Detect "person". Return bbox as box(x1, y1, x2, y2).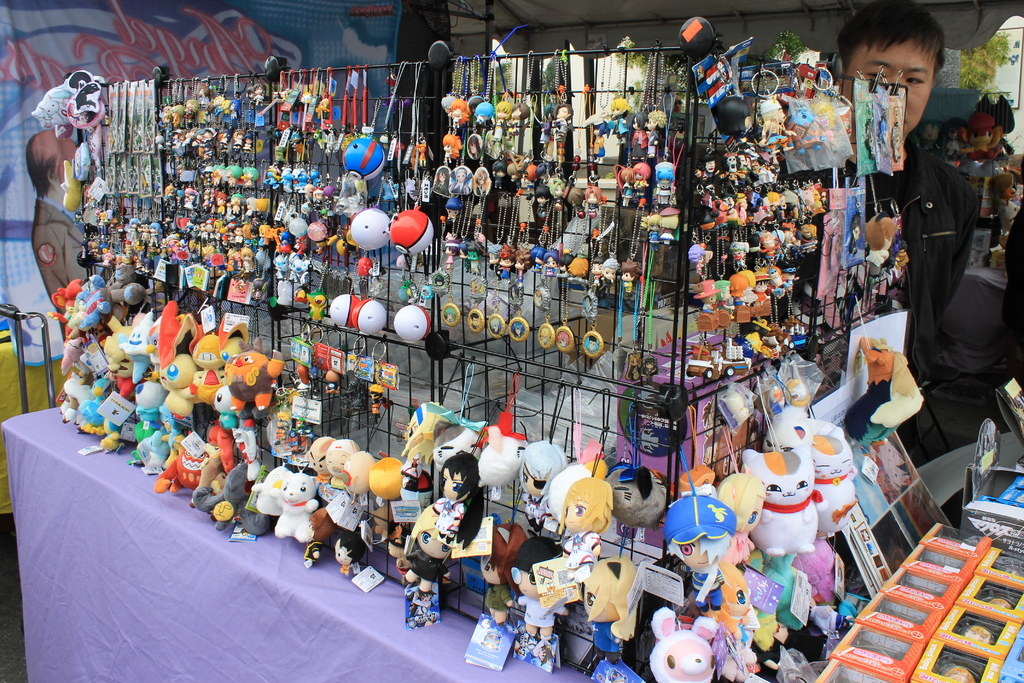
box(434, 168, 451, 197).
